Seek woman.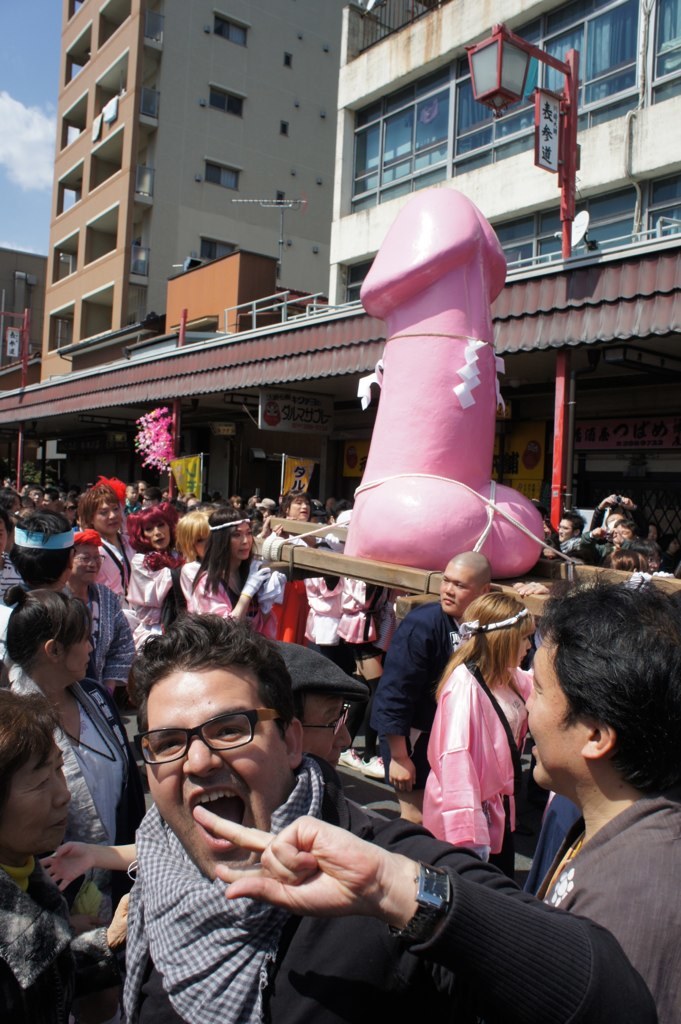
424/597/529/850.
